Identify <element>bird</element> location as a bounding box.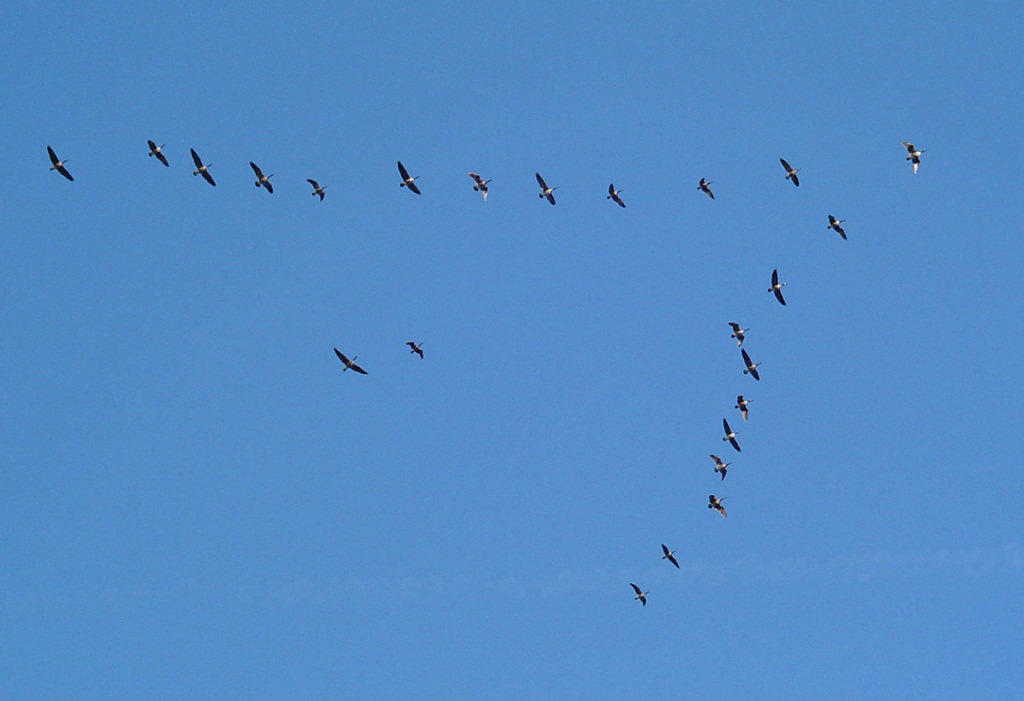
bbox=[186, 143, 221, 192].
